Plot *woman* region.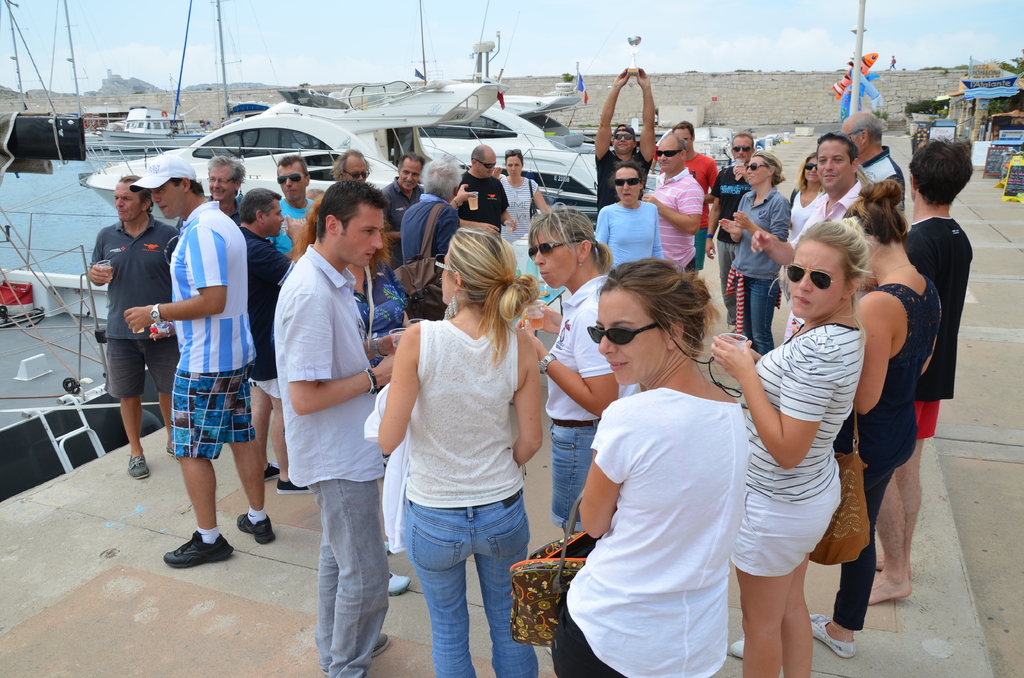
Plotted at [x1=710, y1=214, x2=876, y2=677].
